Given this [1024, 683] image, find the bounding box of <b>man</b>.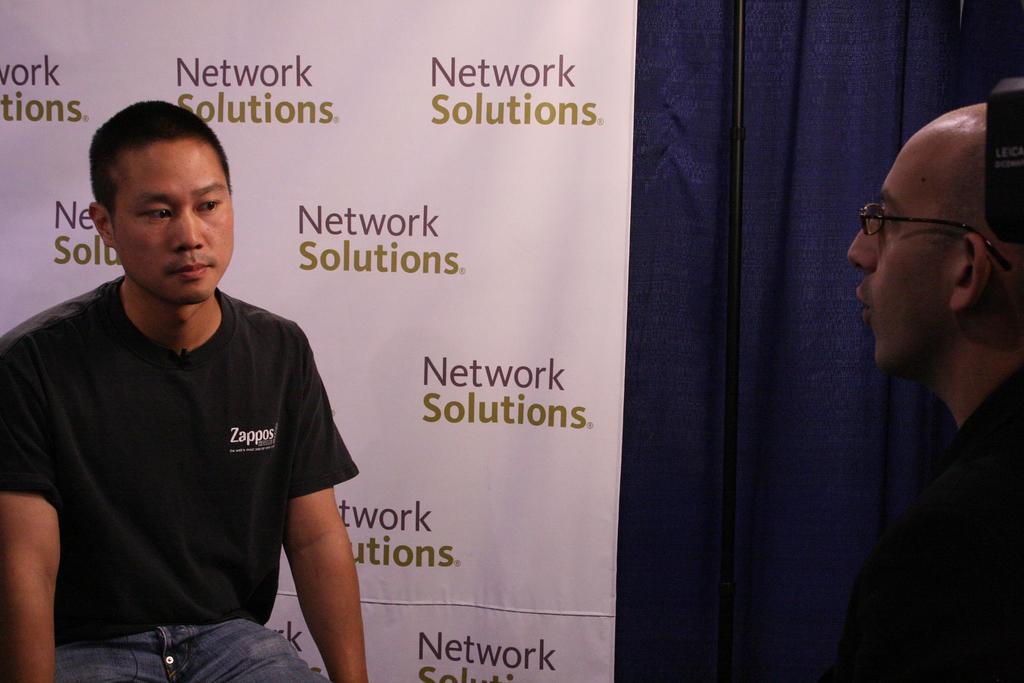
1, 97, 387, 682.
